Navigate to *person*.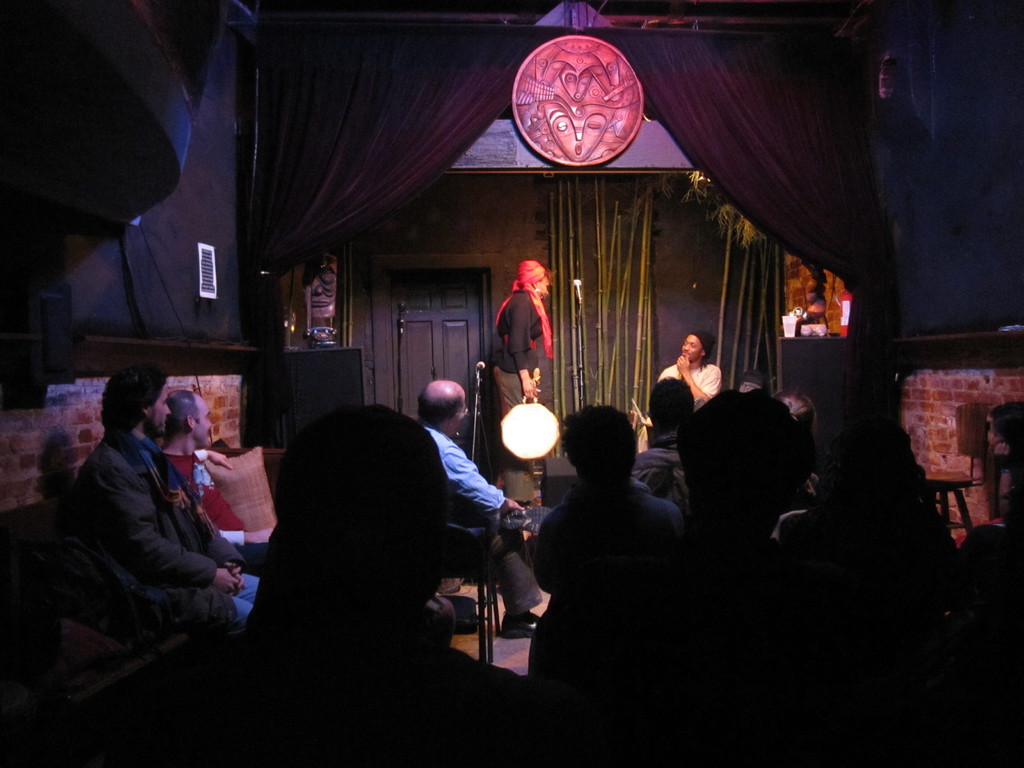
Navigation target: (left=492, top=403, right=687, bottom=767).
